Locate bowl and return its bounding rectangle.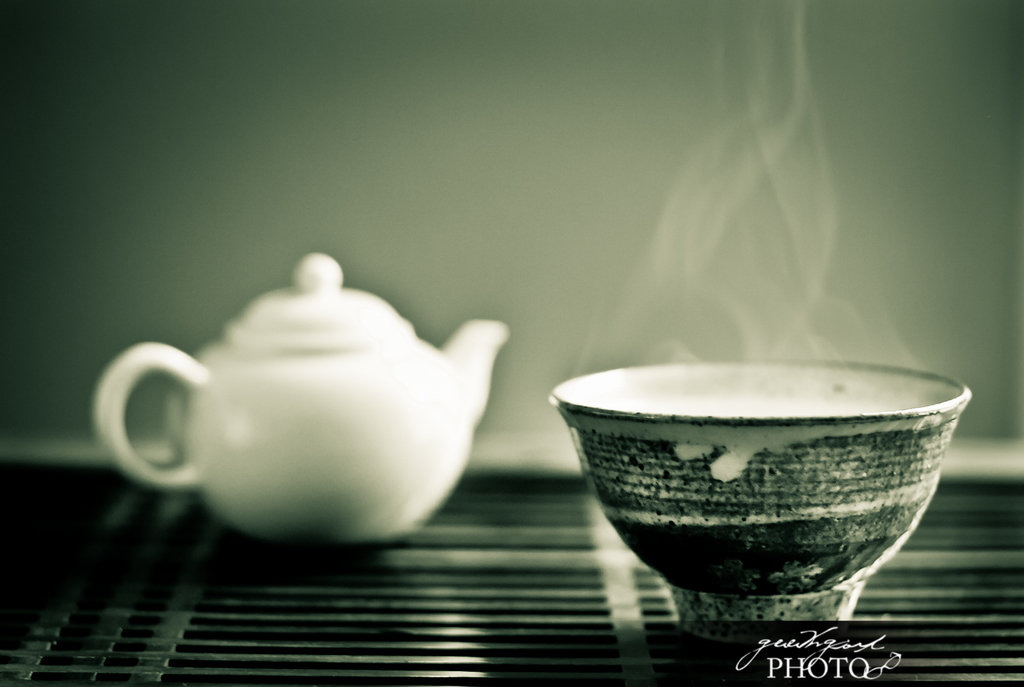
(555, 376, 975, 620).
